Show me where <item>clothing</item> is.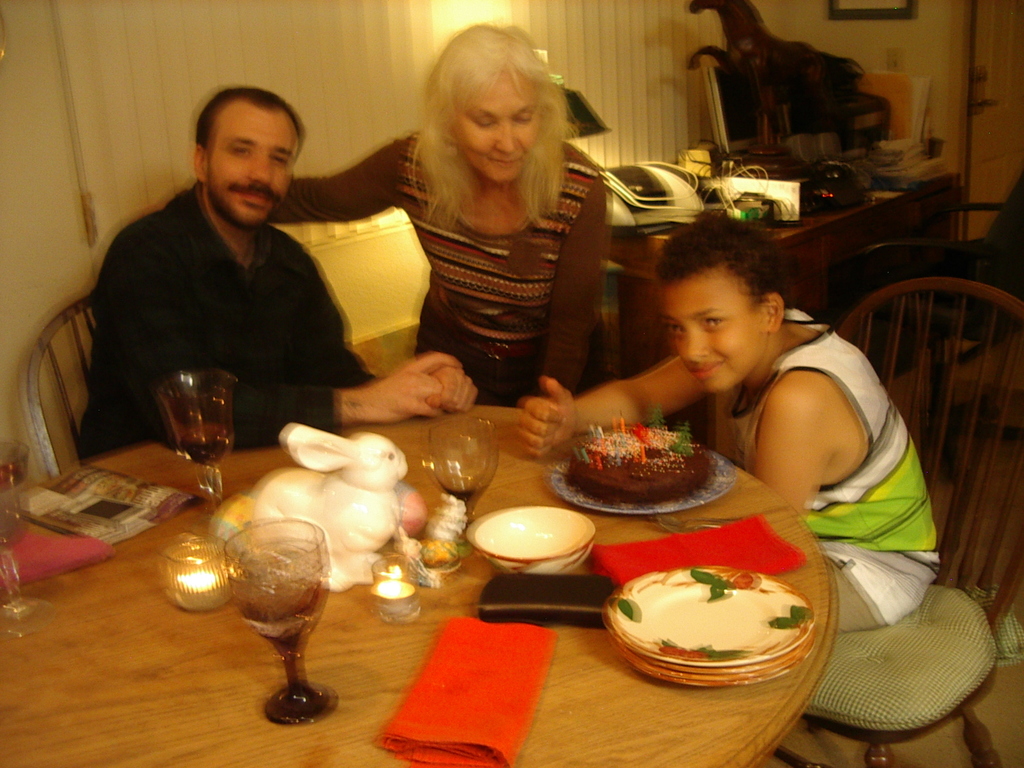
<item>clothing</item> is at BBox(338, 111, 643, 410).
